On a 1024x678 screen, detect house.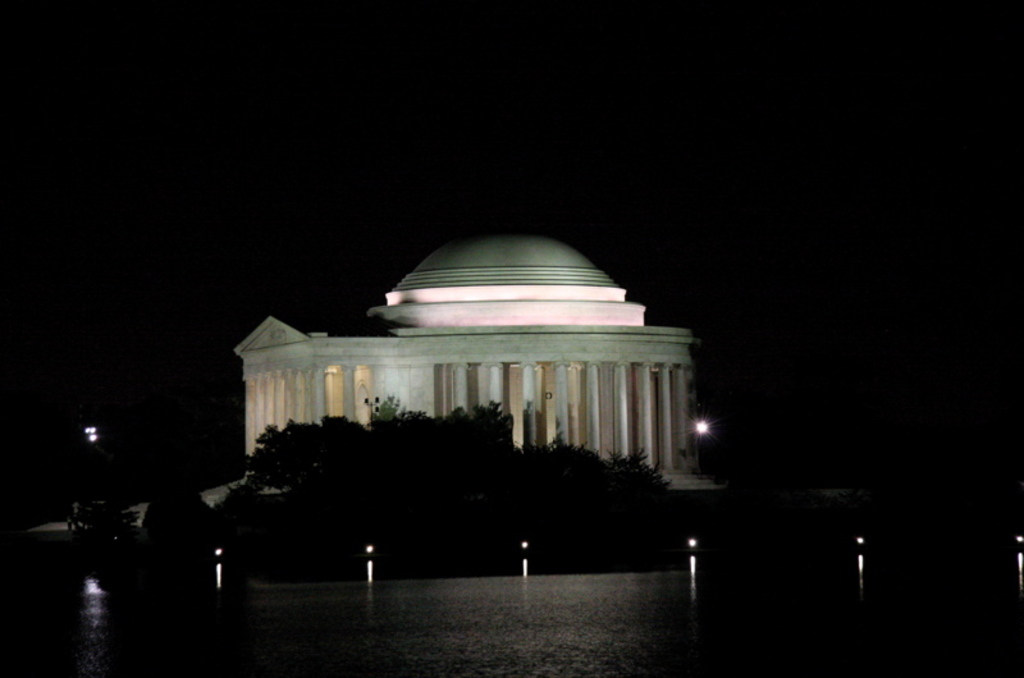
<bbox>230, 206, 755, 541</bbox>.
